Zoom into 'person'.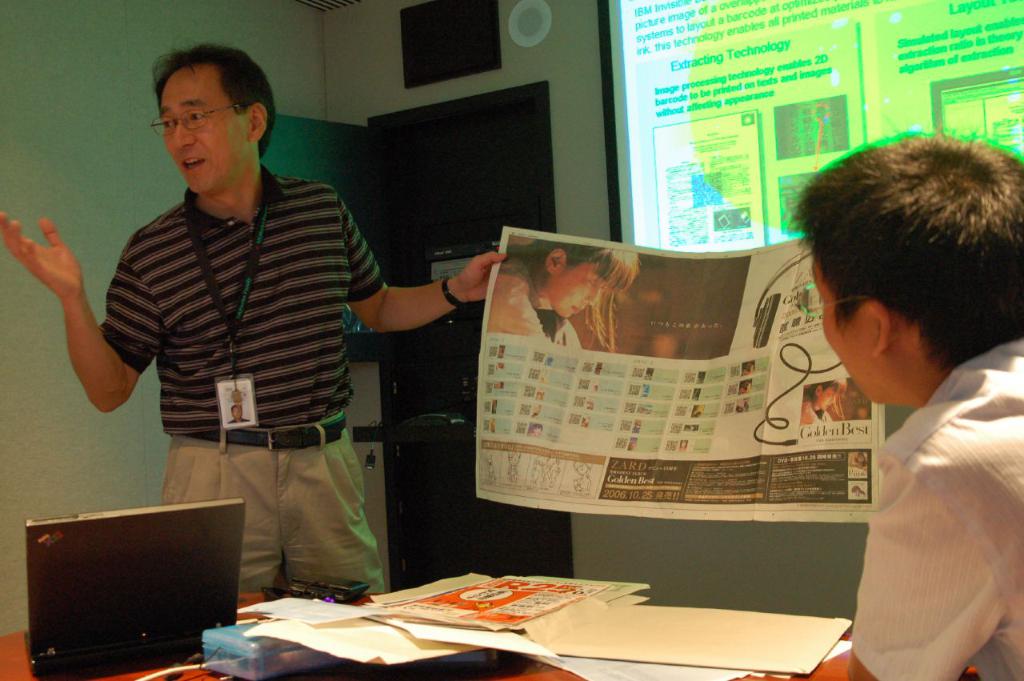
Zoom target: select_region(735, 132, 1023, 680).
